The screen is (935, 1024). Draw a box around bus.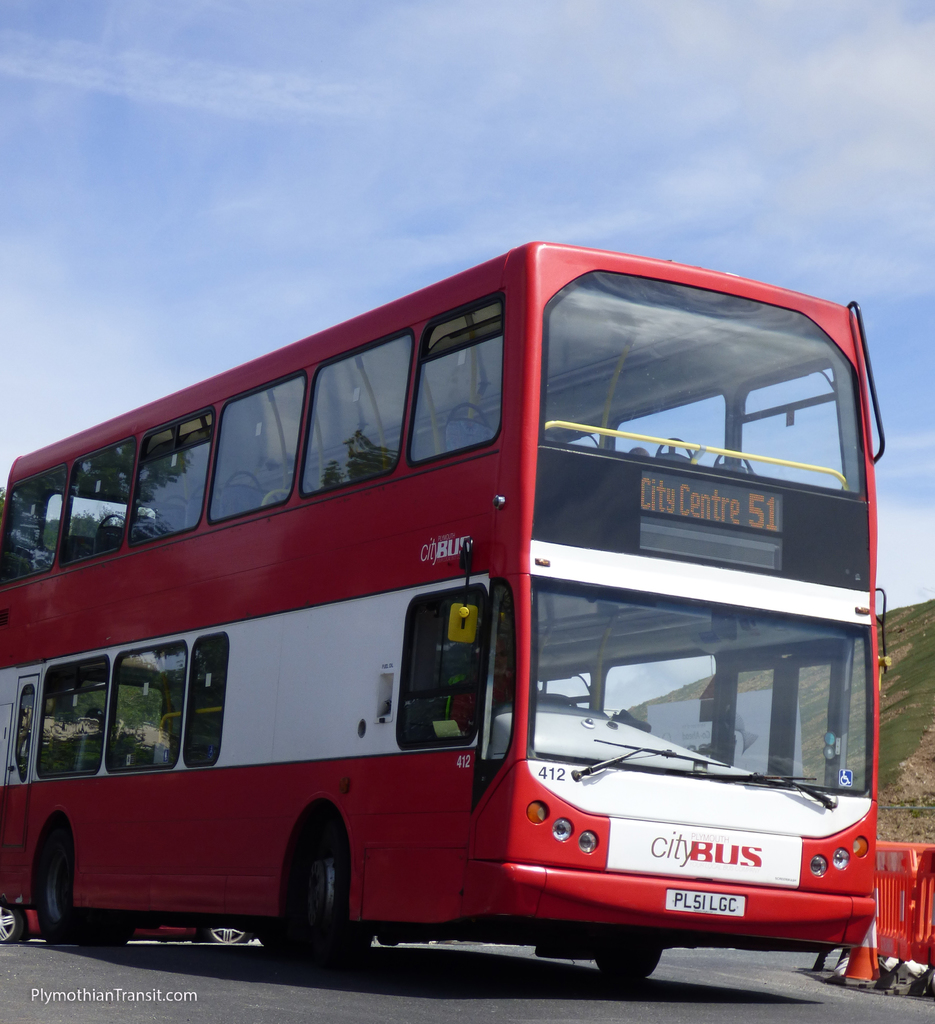
bbox(0, 237, 888, 980).
